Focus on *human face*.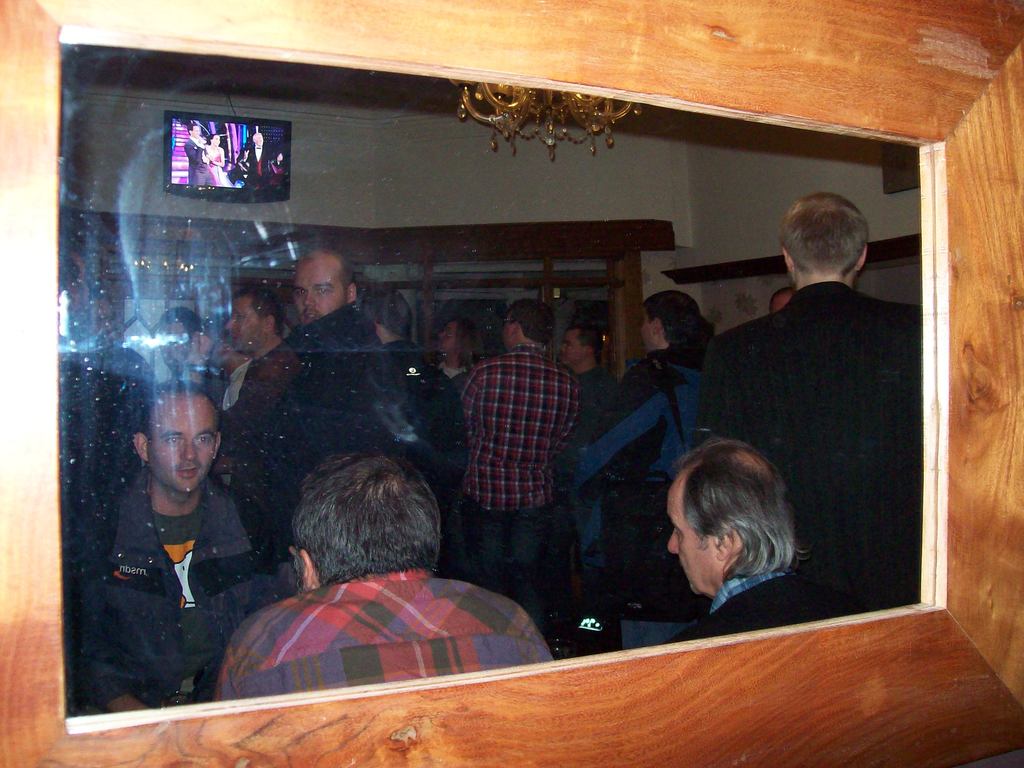
Focused at x1=667, y1=484, x2=714, y2=598.
